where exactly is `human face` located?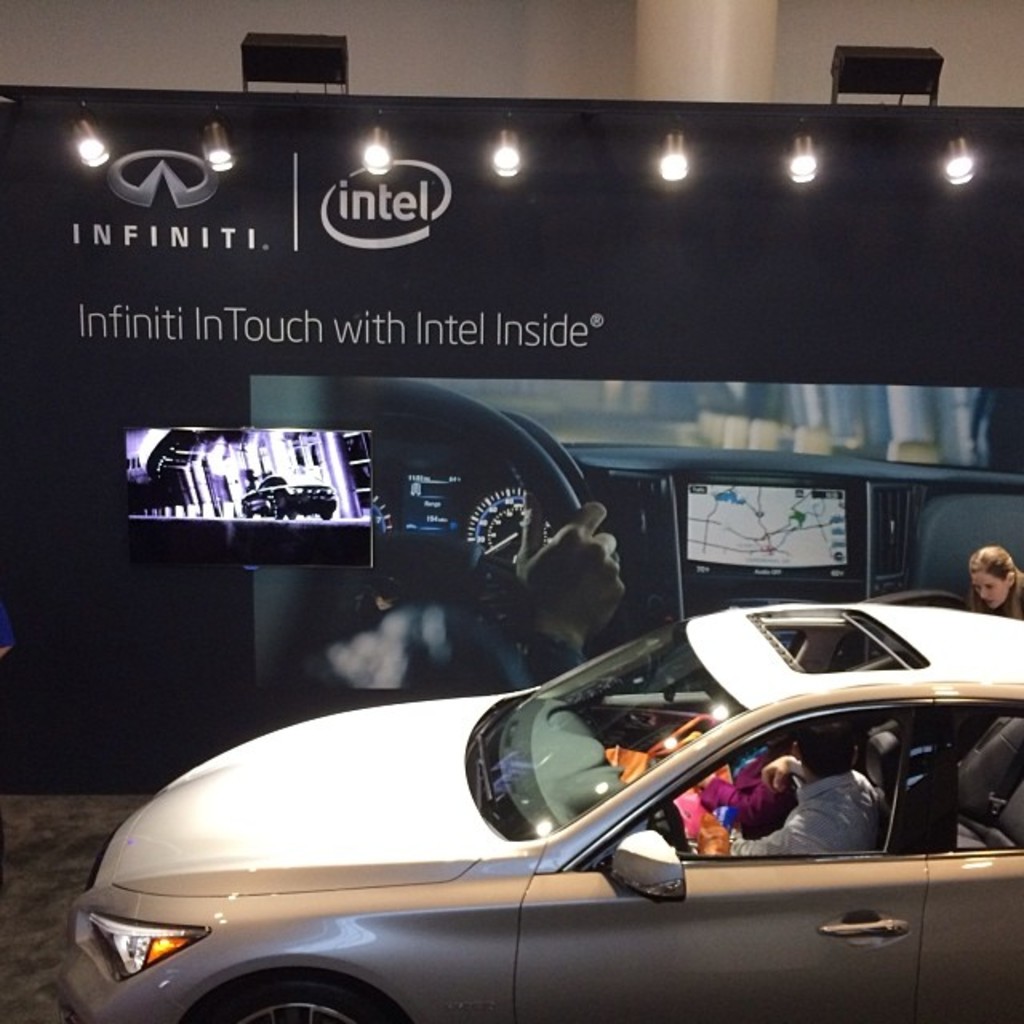
Its bounding box is 971 568 1008 610.
